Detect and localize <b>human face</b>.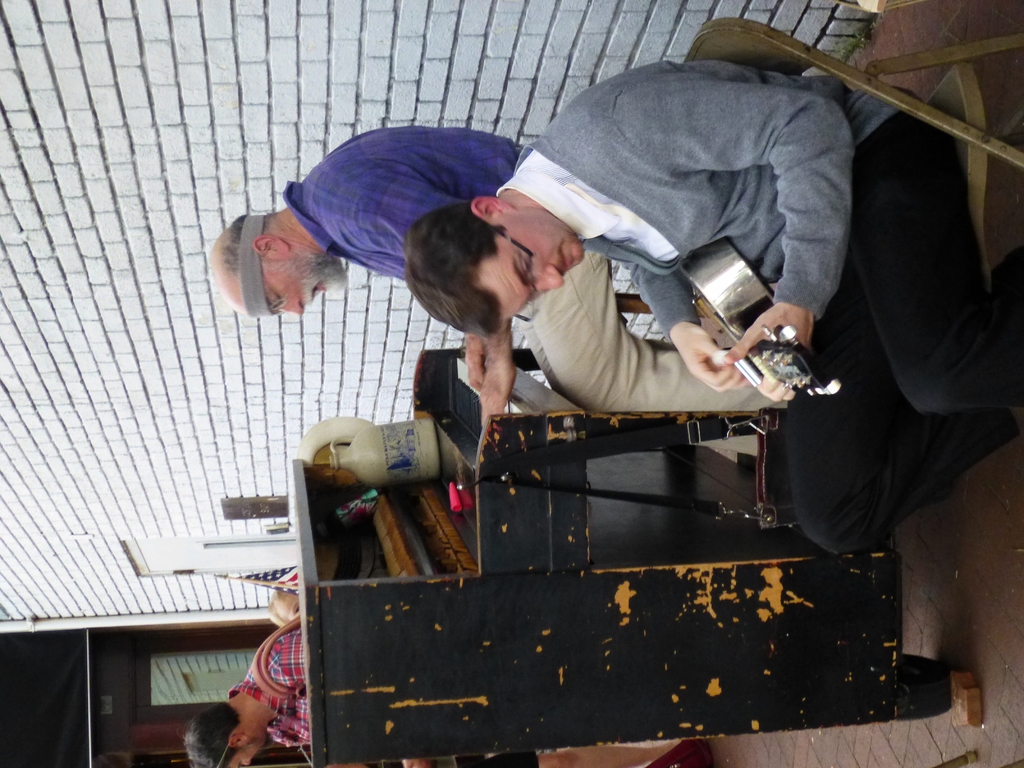
Localized at Rect(227, 742, 273, 767).
